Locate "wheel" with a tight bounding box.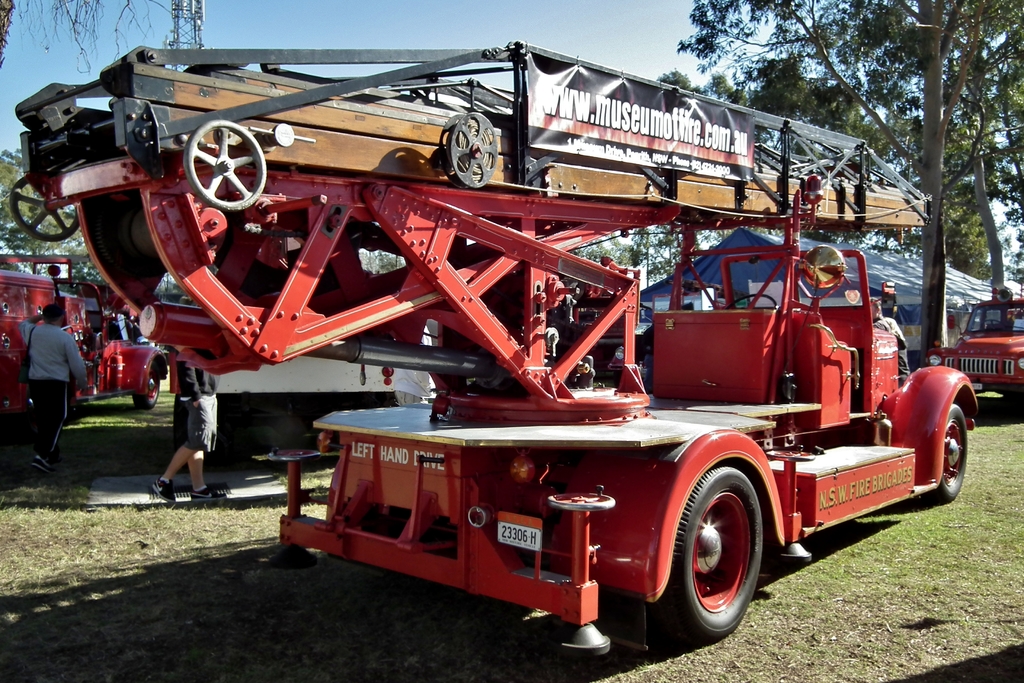
box=[10, 173, 83, 243].
